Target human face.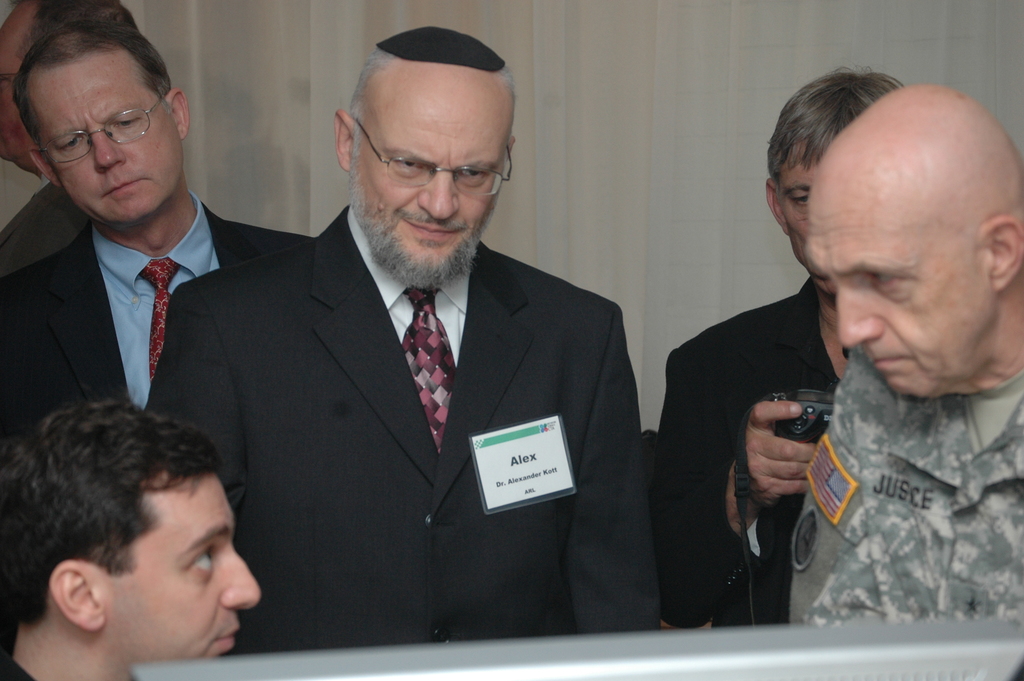
Target region: (362, 78, 509, 269).
